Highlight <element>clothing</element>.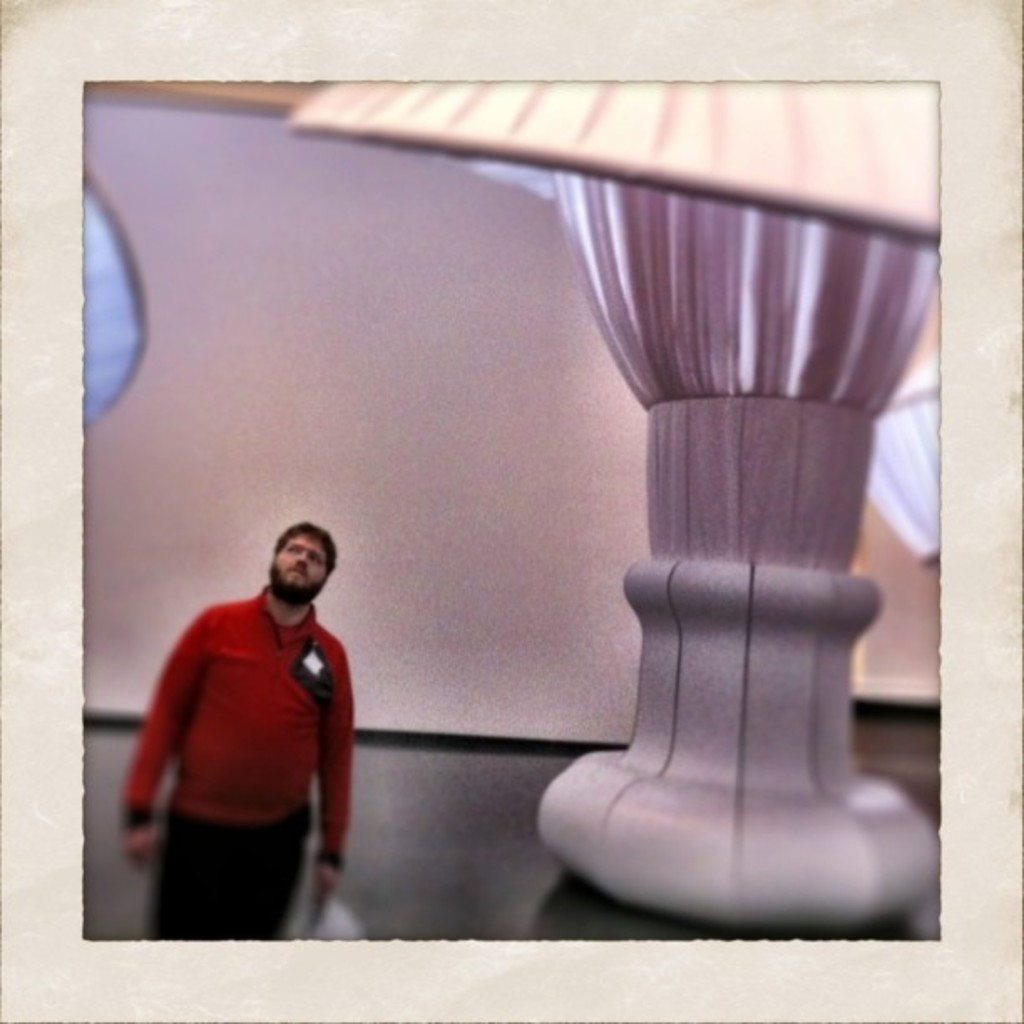
Highlighted region: detection(134, 557, 371, 912).
